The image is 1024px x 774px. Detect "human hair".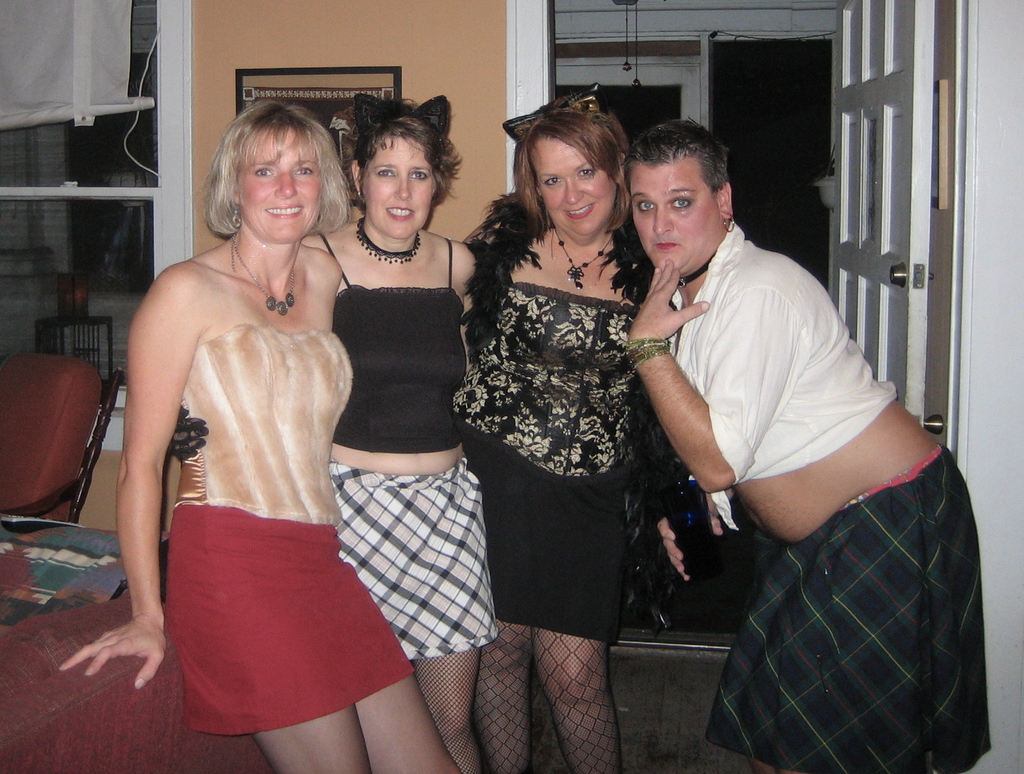
Detection: {"x1": 492, "y1": 94, "x2": 630, "y2": 252}.
